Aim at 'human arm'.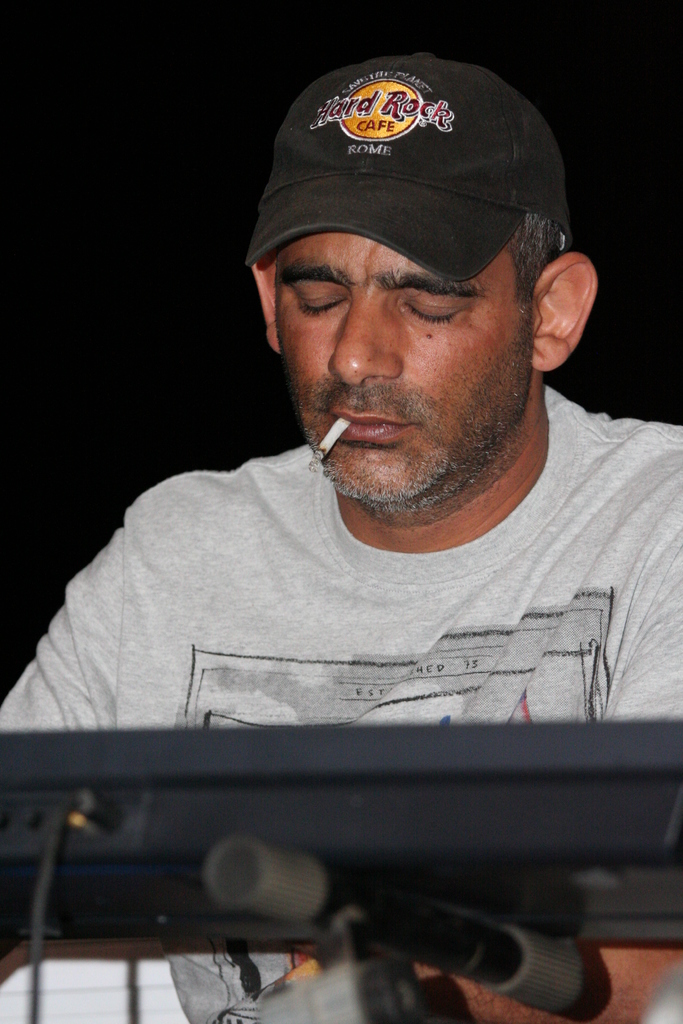
Aimed at (415, 465, 682, 1023).
